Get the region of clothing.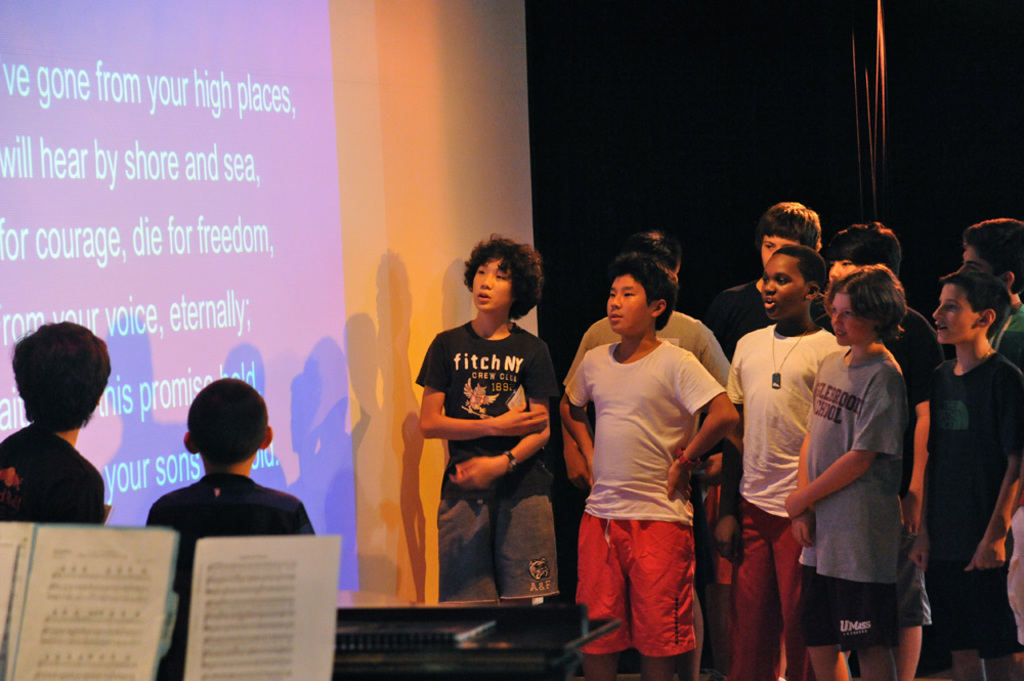
(799,344,892,655).
